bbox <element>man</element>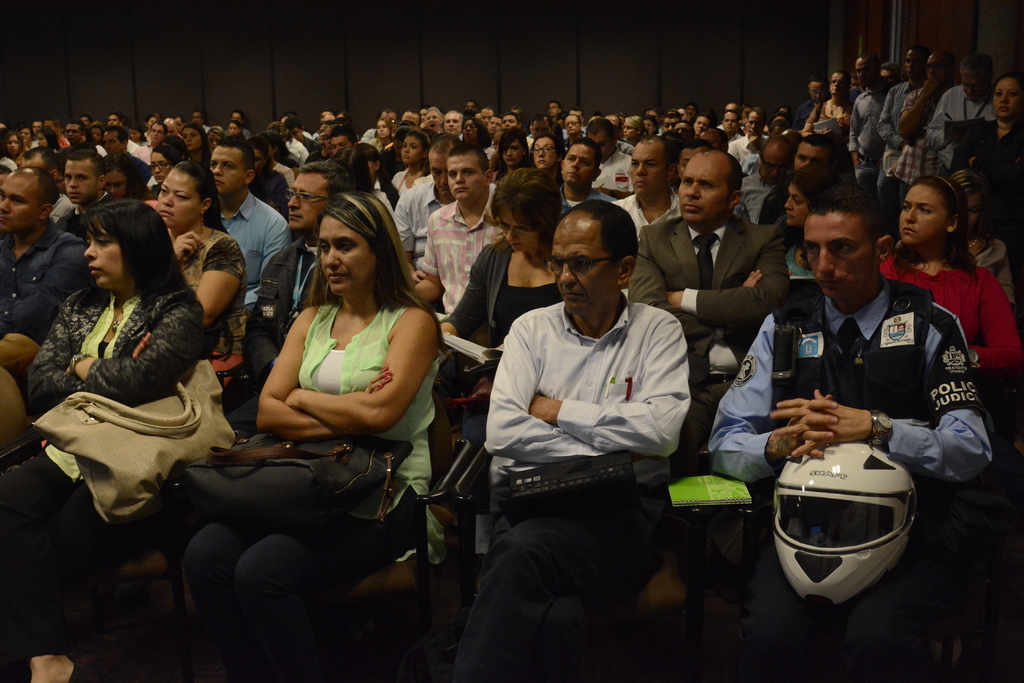
(x1=872, y1=44, x2=934, y2=234)
